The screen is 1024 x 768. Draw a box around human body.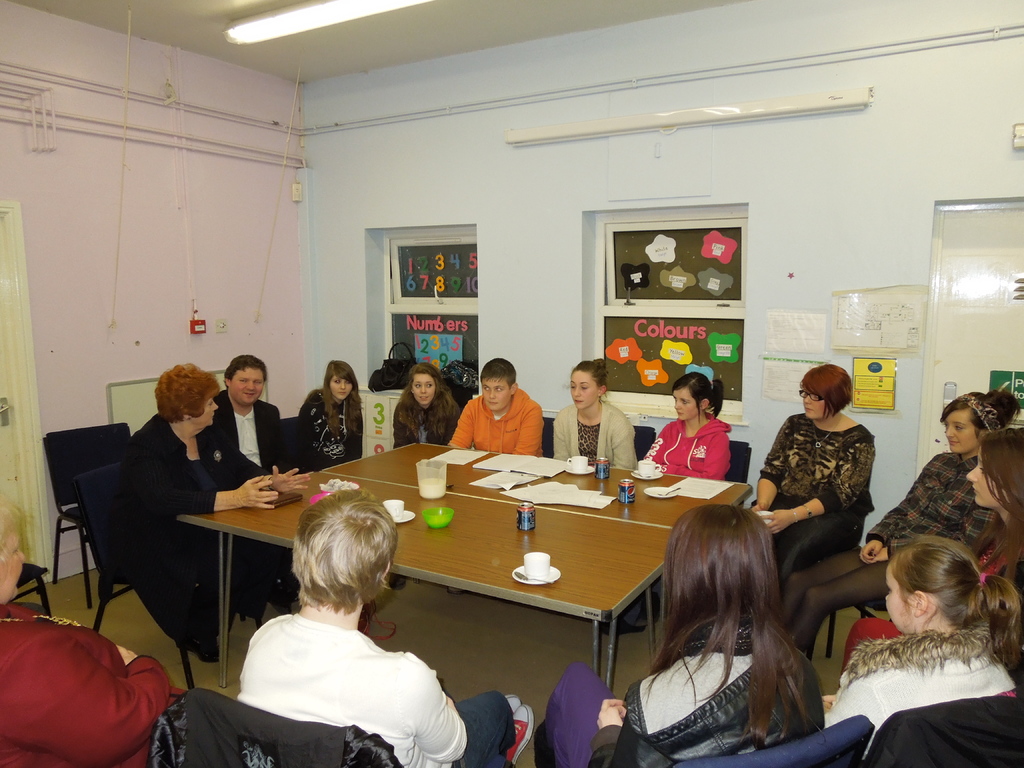
(left=0, top=601, right=187, bottom=767).
